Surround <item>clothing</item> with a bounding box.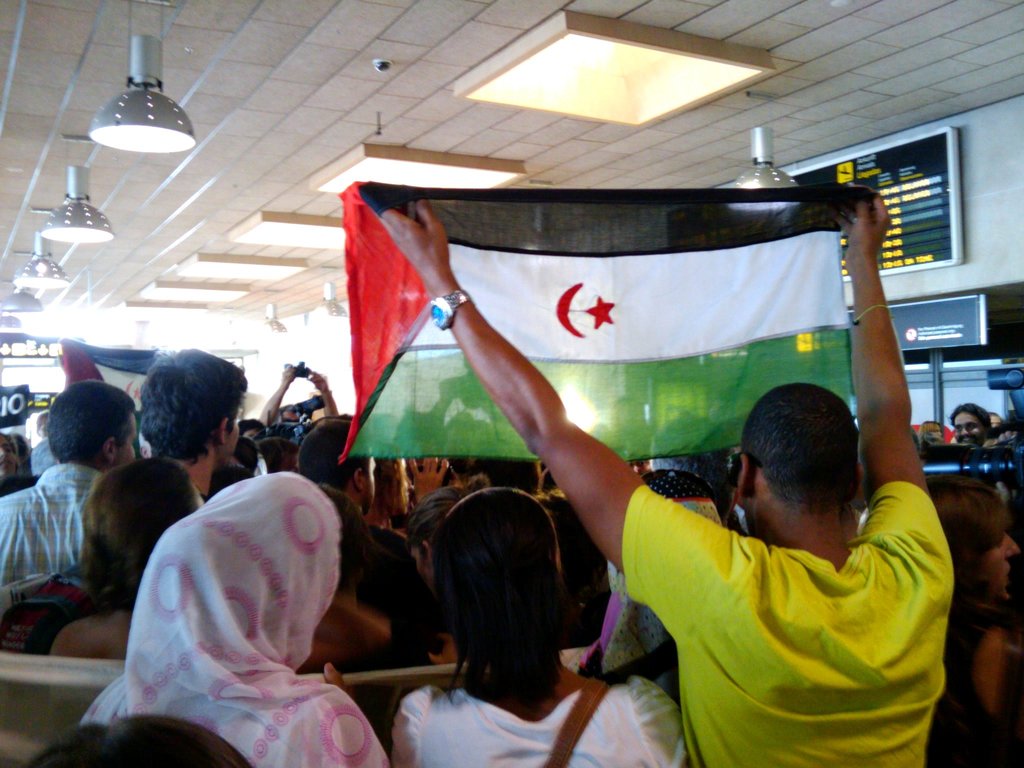
Rect(0, 457, 106, 582).
